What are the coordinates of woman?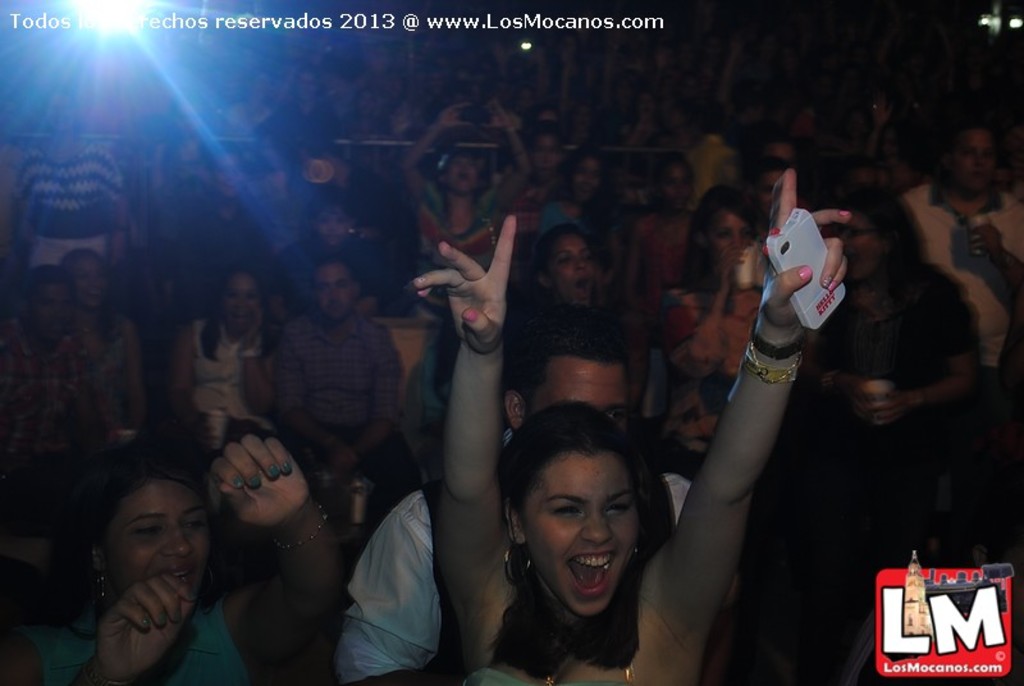
region(792, 191, 983, 525).
